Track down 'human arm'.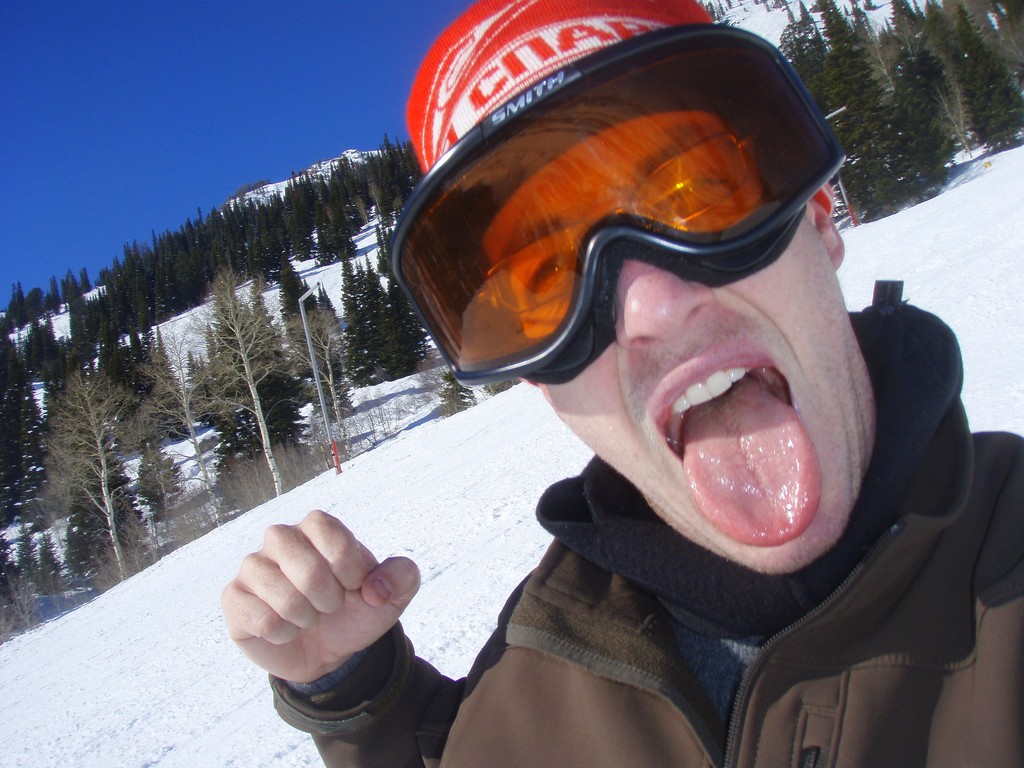
Tracked to box=[223, 511, 437, 744].
